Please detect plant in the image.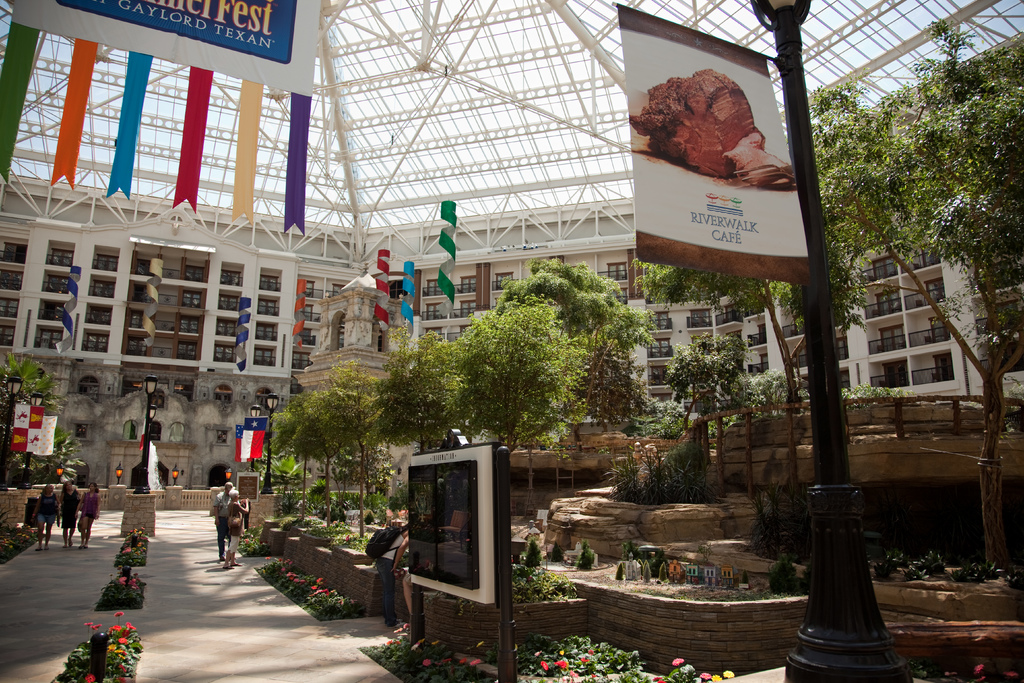
[489,545,598,611].
